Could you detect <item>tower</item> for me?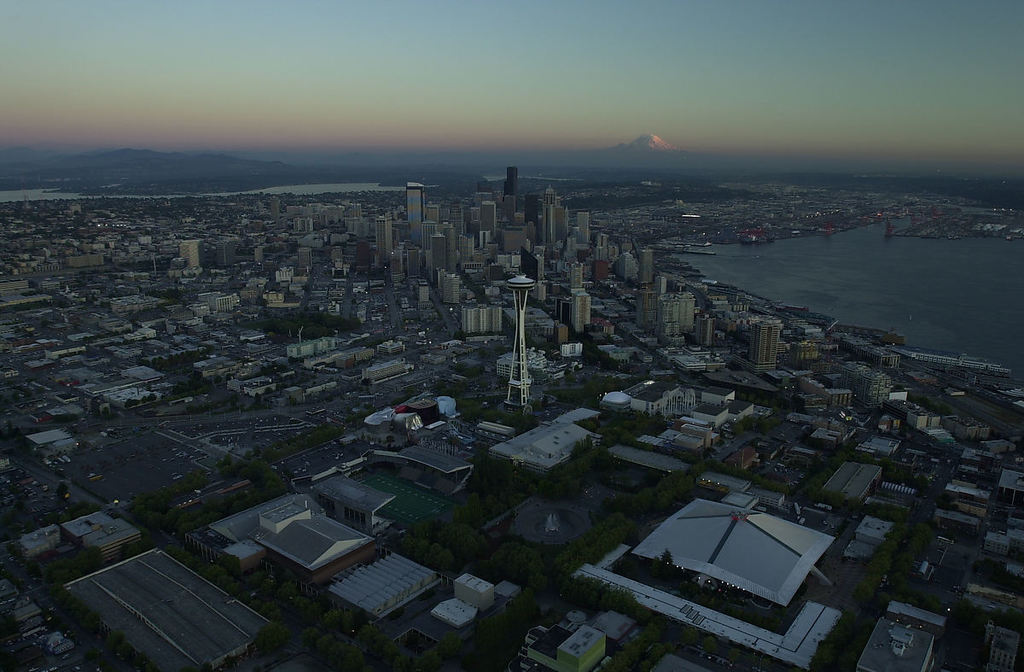
Detection result: 575:210:590:246.
